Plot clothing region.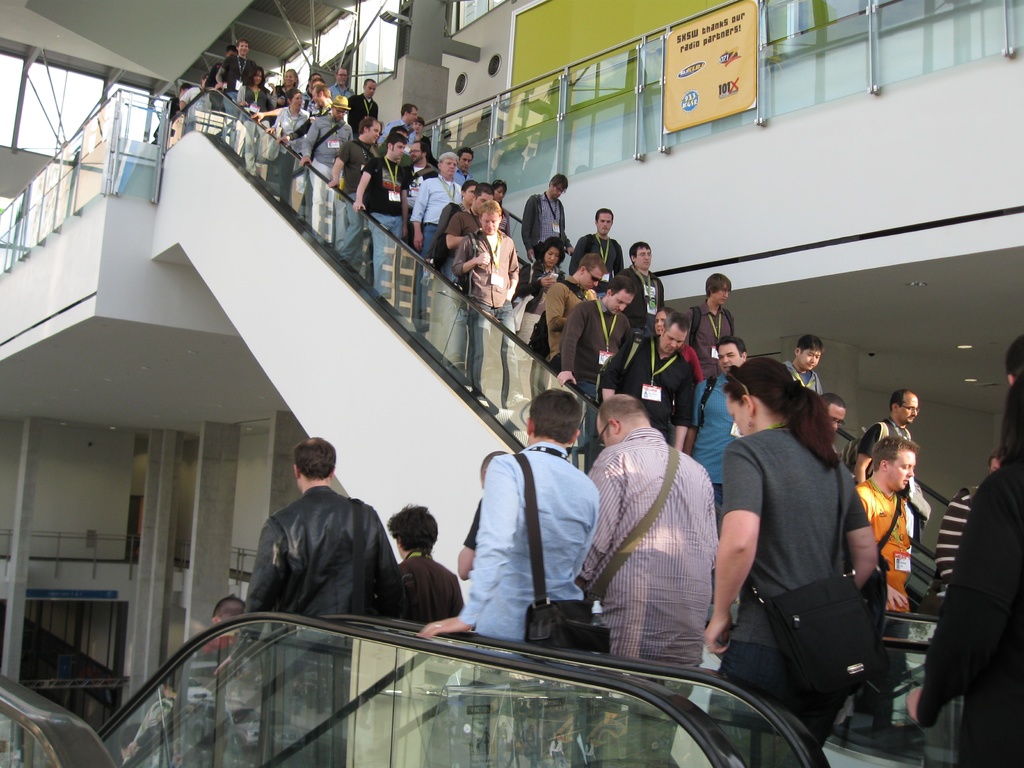
Plotted at [397, 555, 480, 648].
